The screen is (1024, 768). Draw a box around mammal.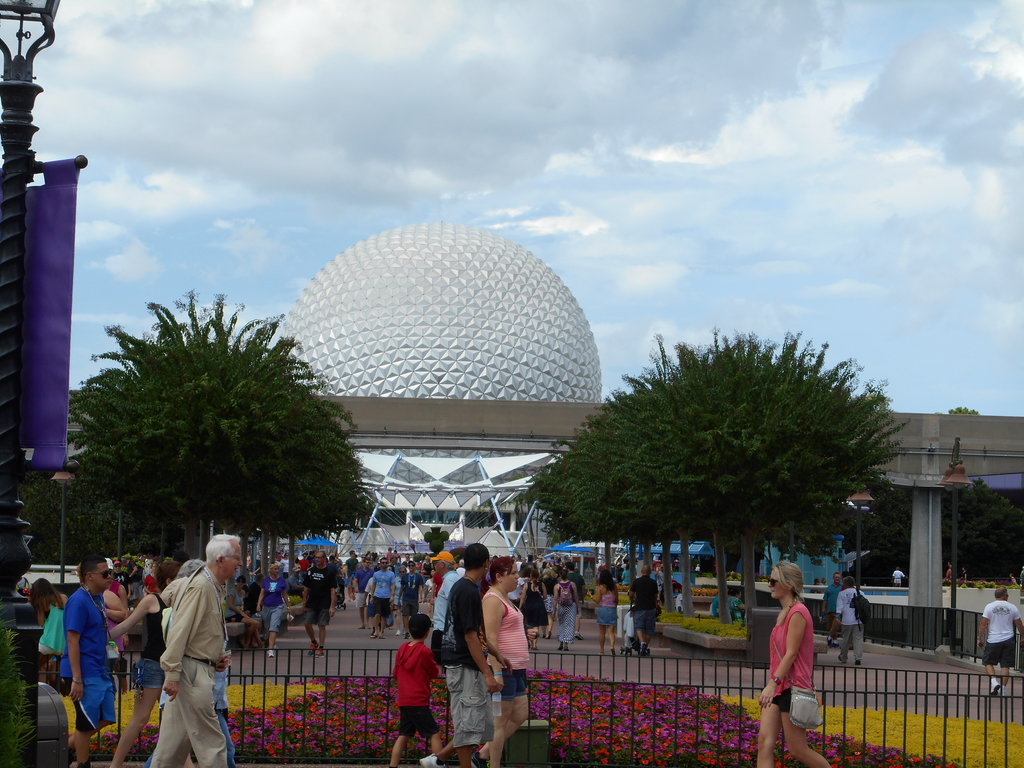
[726, 587, 747, 624].
